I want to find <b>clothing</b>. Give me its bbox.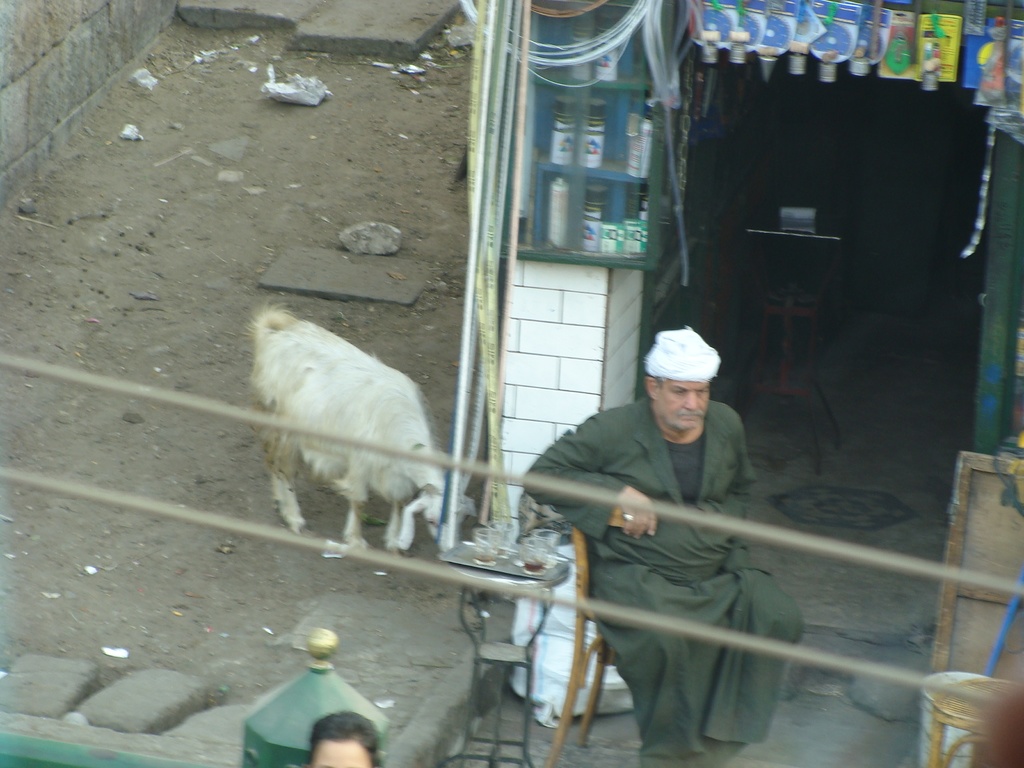
<bbox>527, 323, 811, 755</bbox>.
